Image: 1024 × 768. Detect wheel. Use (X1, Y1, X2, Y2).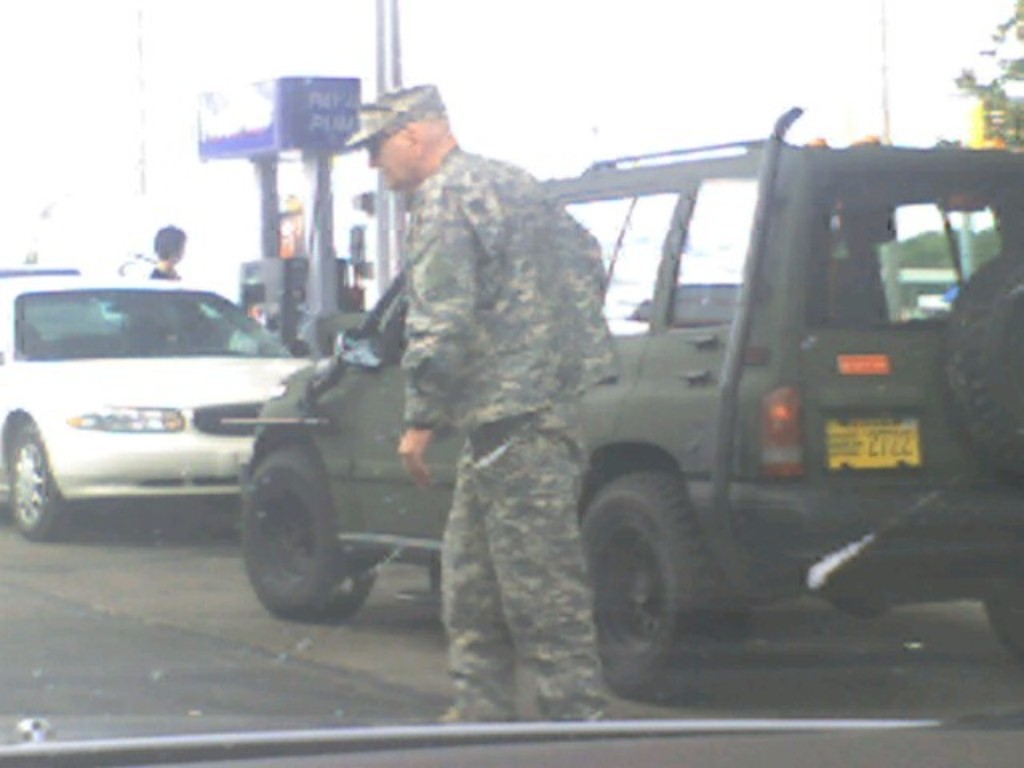
(242, 438, 379, 626).
